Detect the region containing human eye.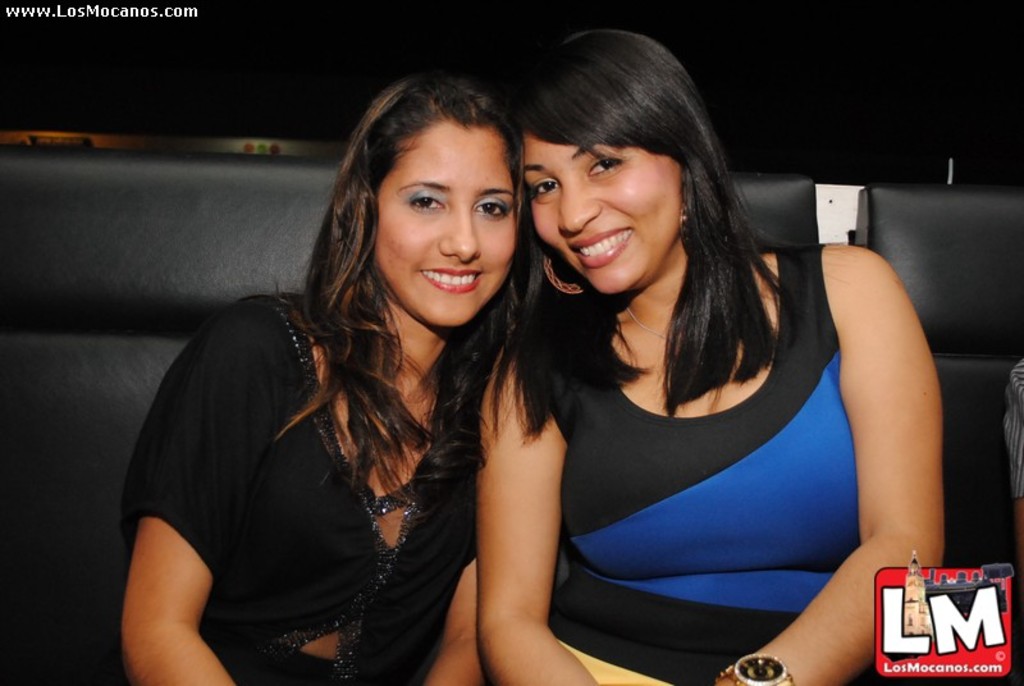
left=401, top=192, right=447, bottom=212.
